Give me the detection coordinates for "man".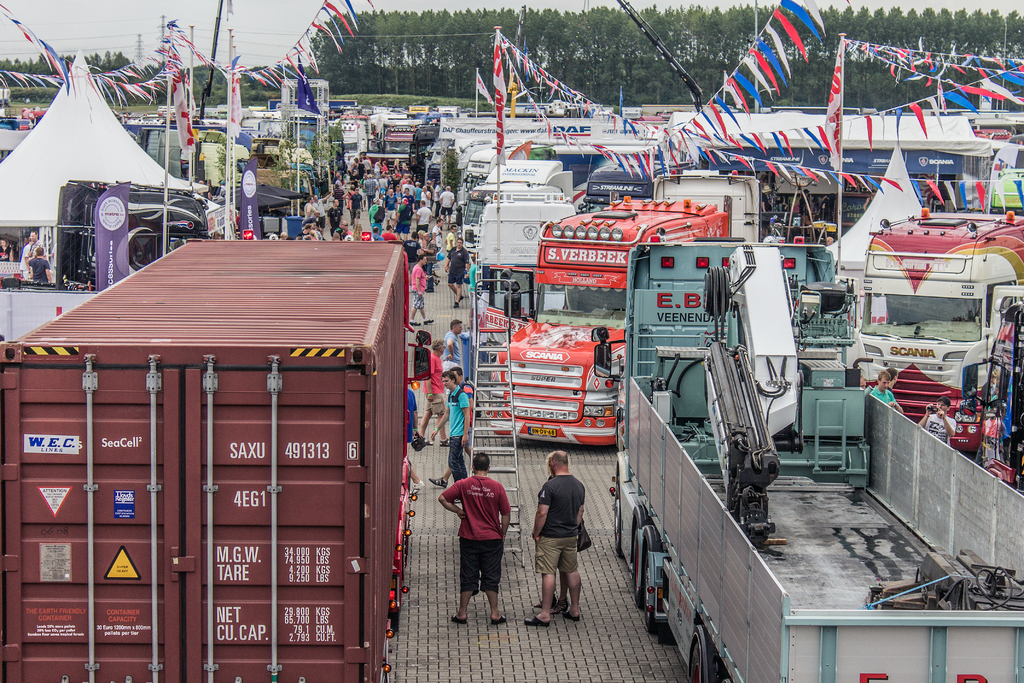
{"x1": 358, "y1": 173, "x2": 380, "y2": 204}.
